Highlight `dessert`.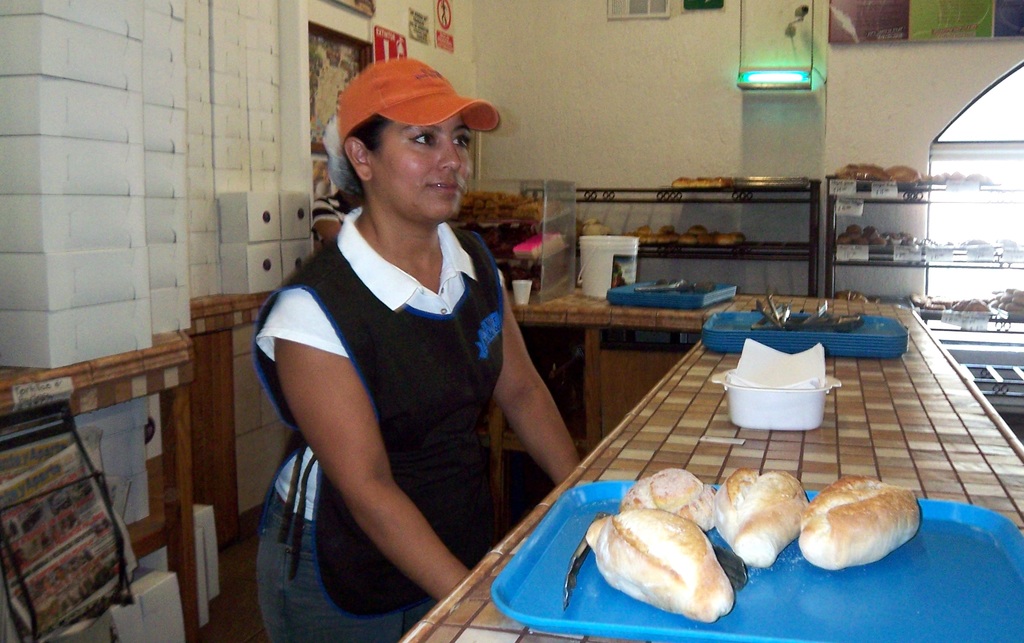
Highlighted region: select_region(630, 220, 653, 244).
